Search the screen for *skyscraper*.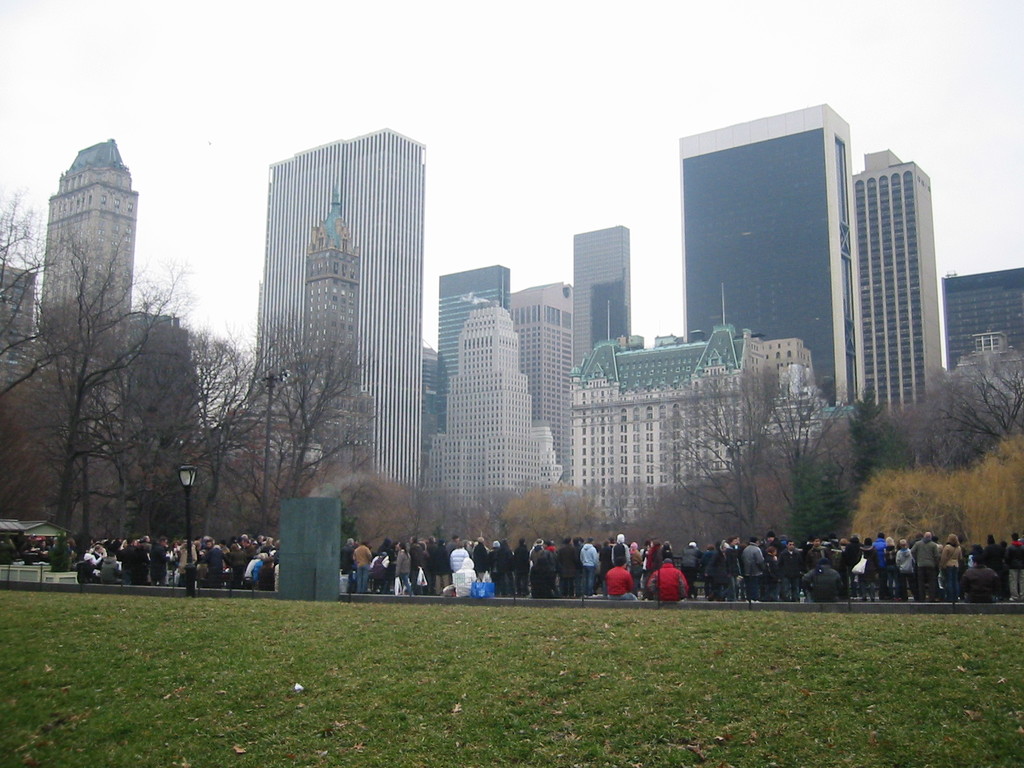
Found at bbox=[856, 149, 952, 404].
